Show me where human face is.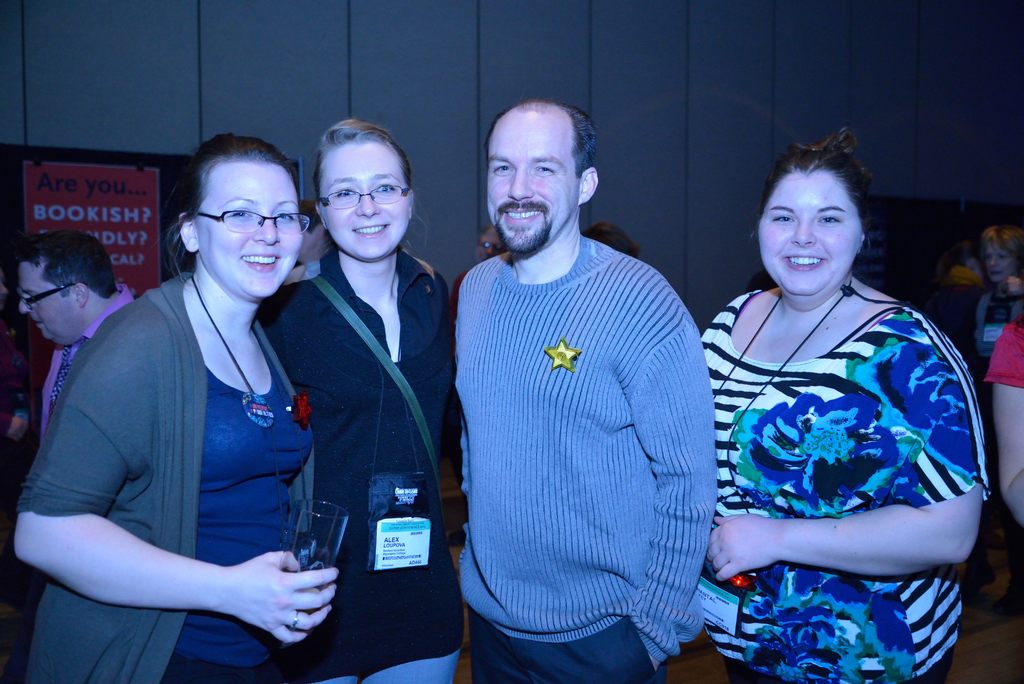
human face is at [486,110,579,251].
